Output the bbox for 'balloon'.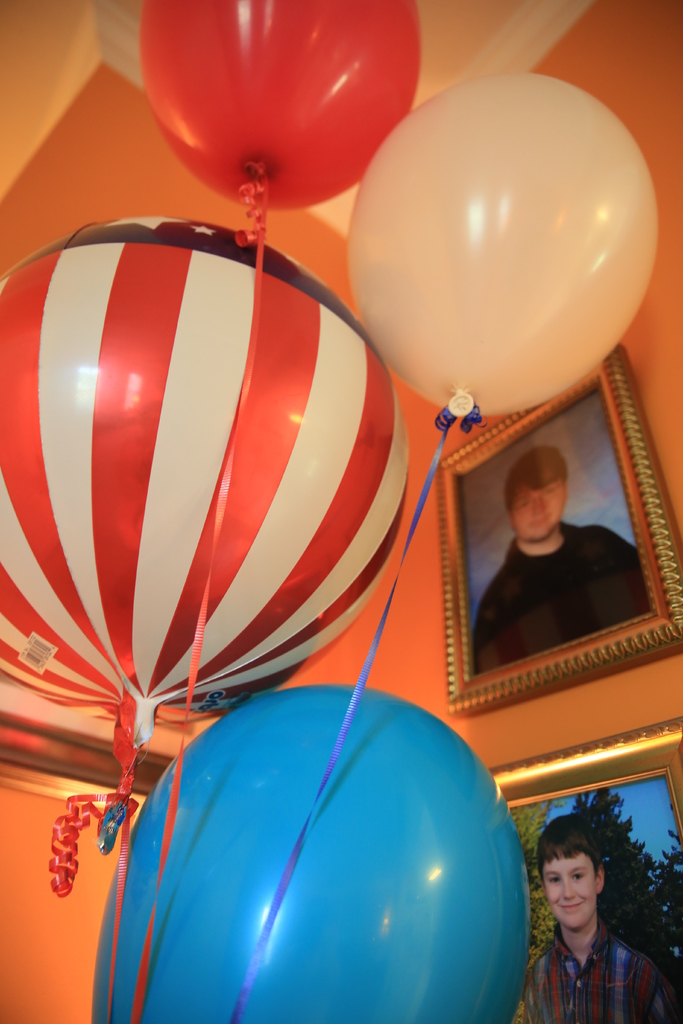
134,0,425,211.
